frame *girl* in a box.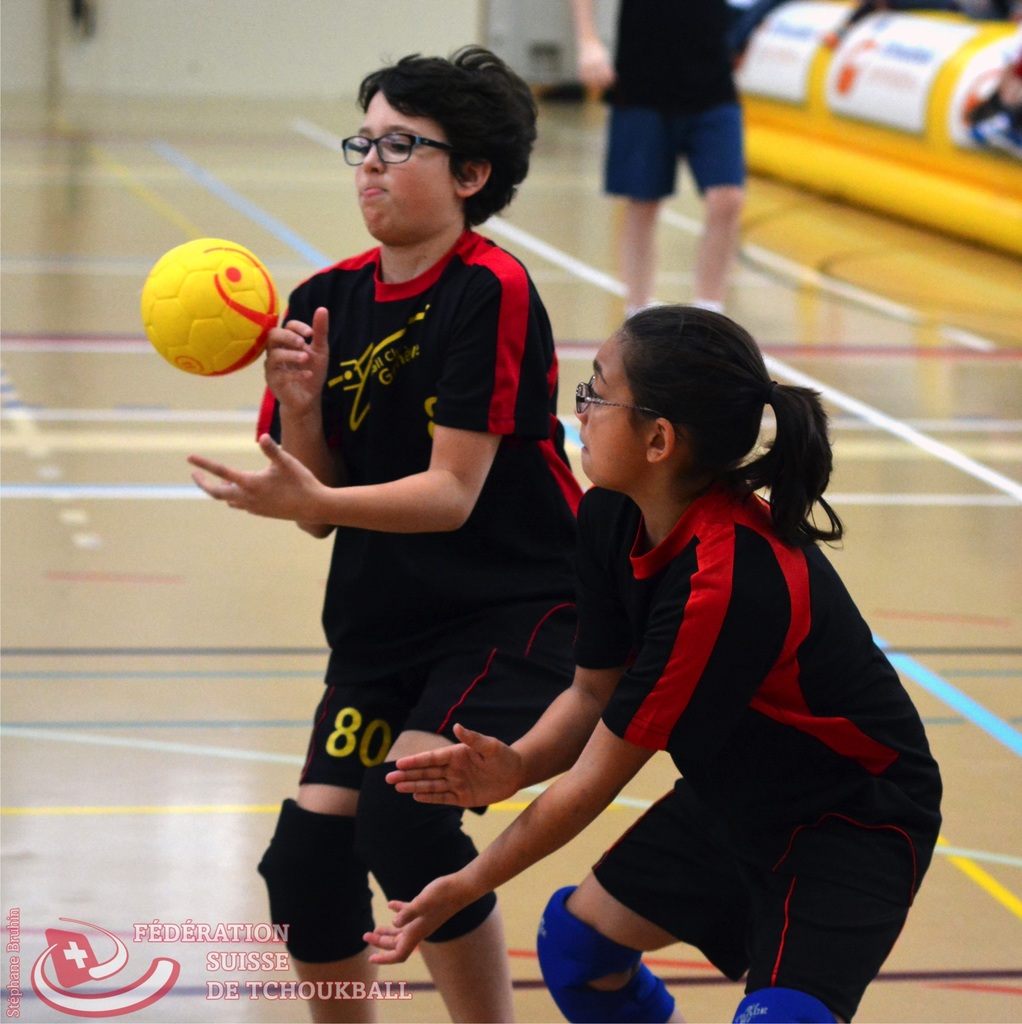
x1=362, y1=304, x2=941, y2=1023.
